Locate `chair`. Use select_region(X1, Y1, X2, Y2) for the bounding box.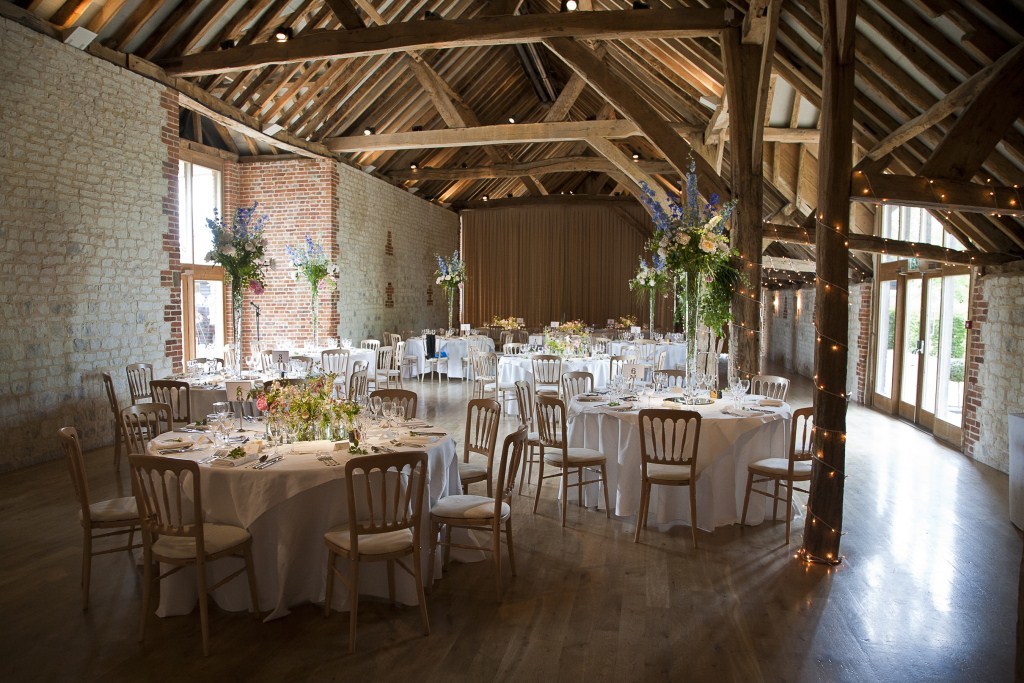
select_region(611, 352, 635, 378).
